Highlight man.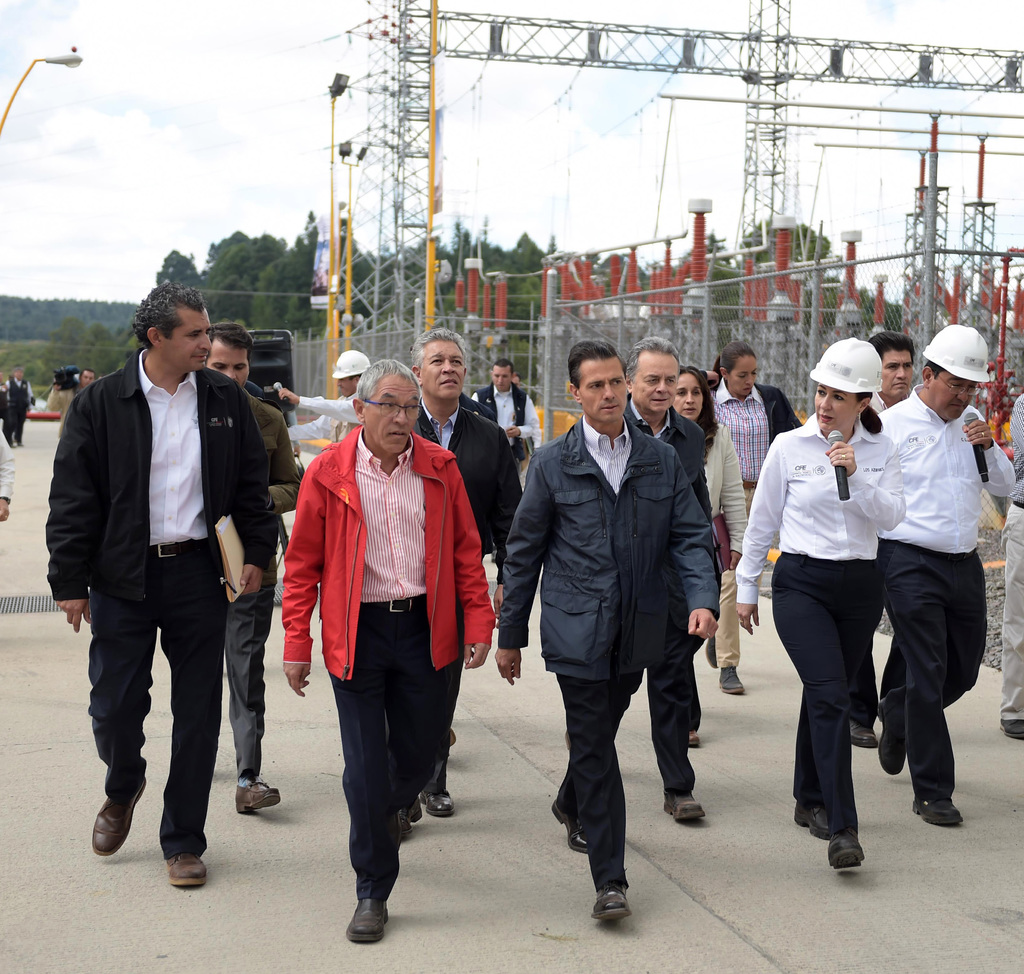
Highlighted region: locate(51, 271, 281, 879).
